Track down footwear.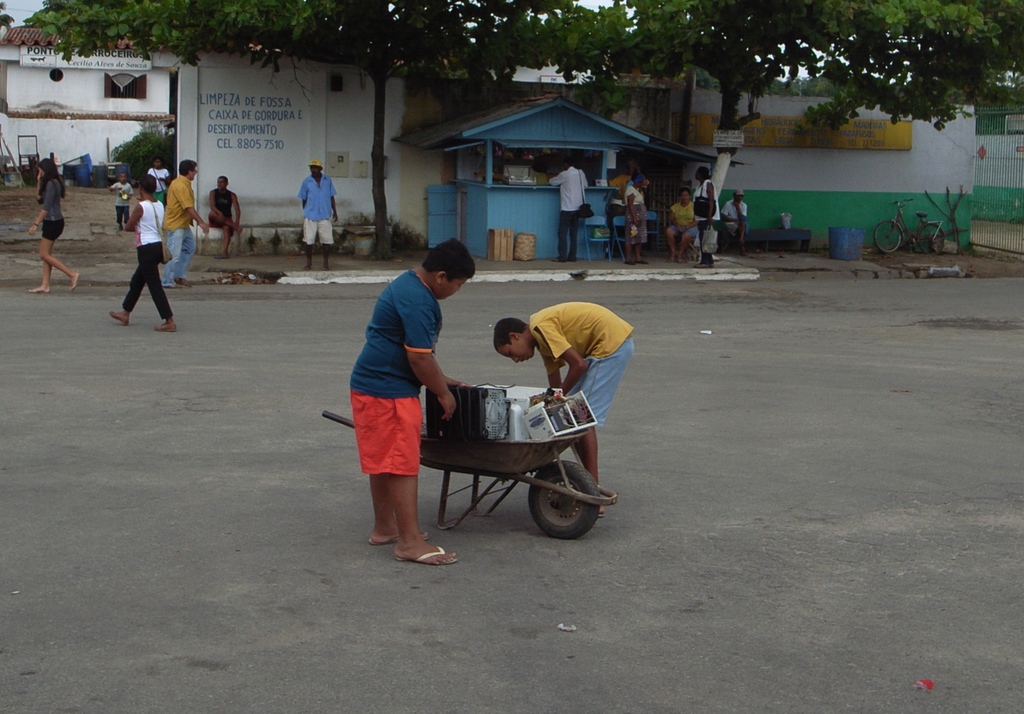
Tracked to rect(614, 261, 636, 267).
